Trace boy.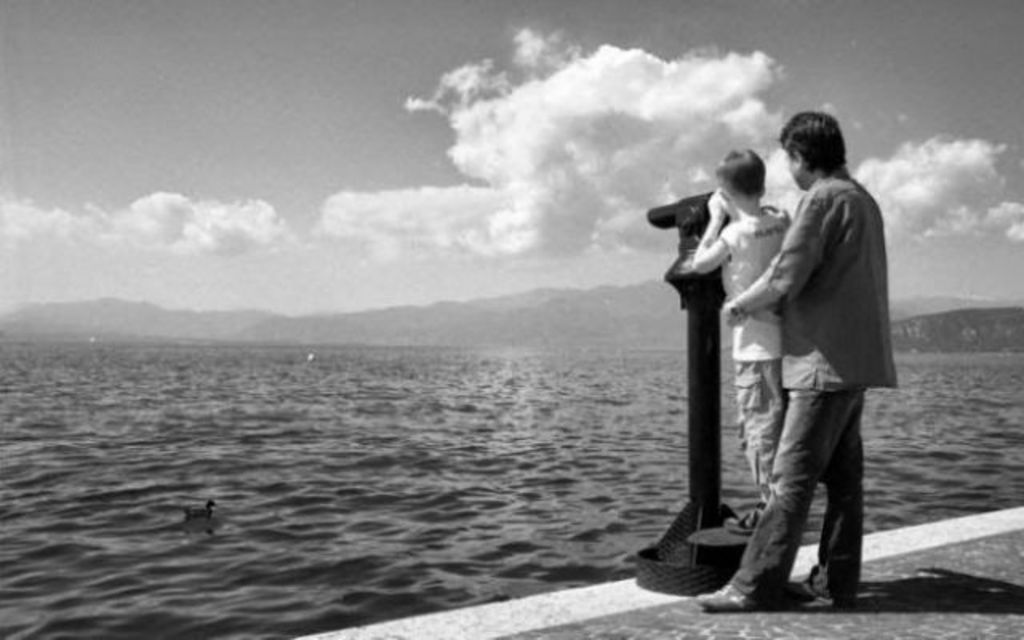
Traced to Rect(690, 149, 786, 528).
